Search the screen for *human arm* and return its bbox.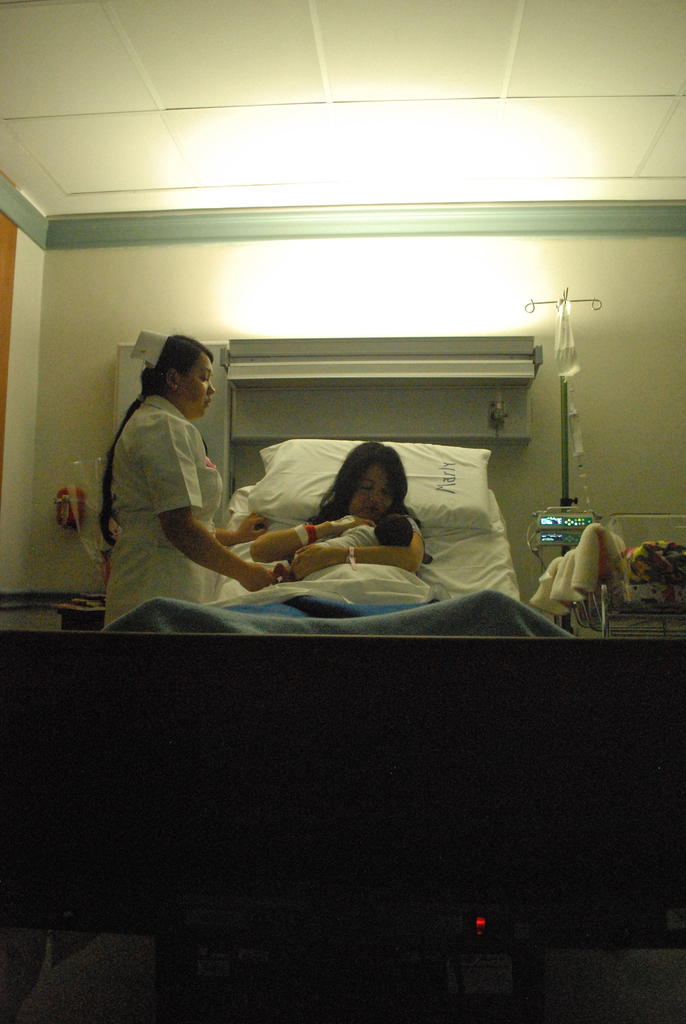
Found: 213,508,282,541.
